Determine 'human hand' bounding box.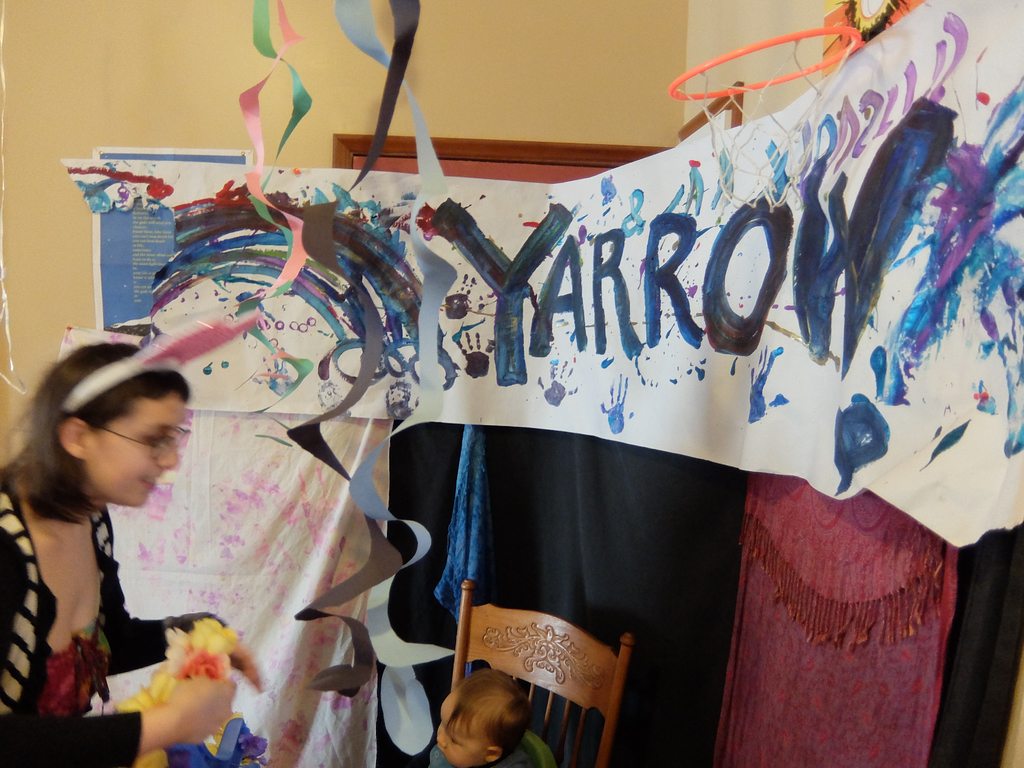
Determined: x1=225 y1=639 x2=268 y2=693.
